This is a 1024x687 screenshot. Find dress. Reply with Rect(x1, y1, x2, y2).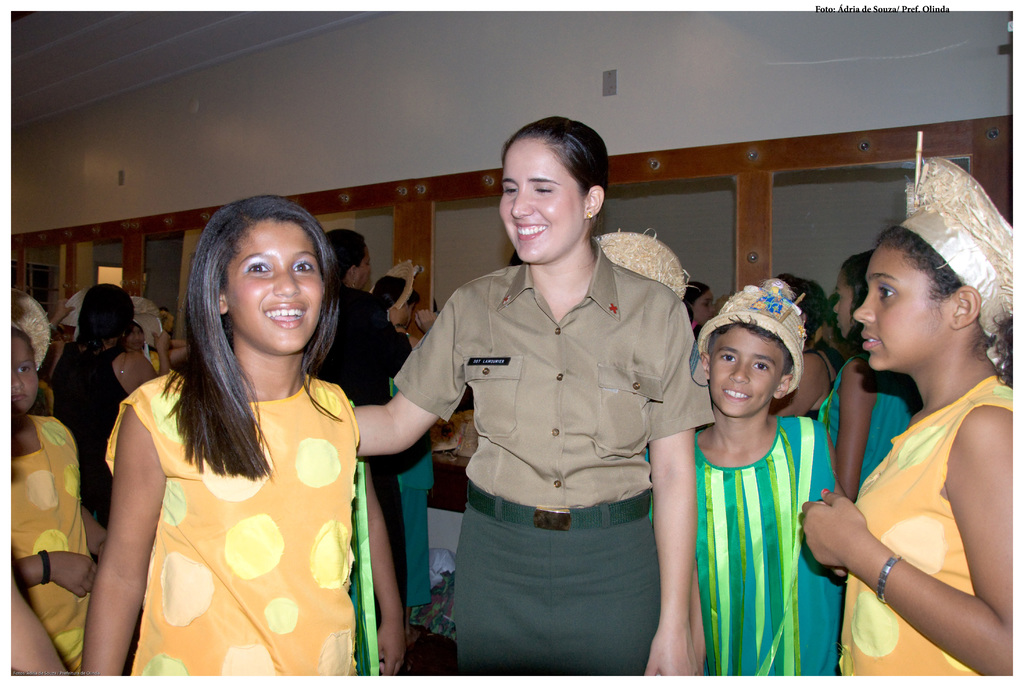
Rect(838, 372, 1011, 679).
